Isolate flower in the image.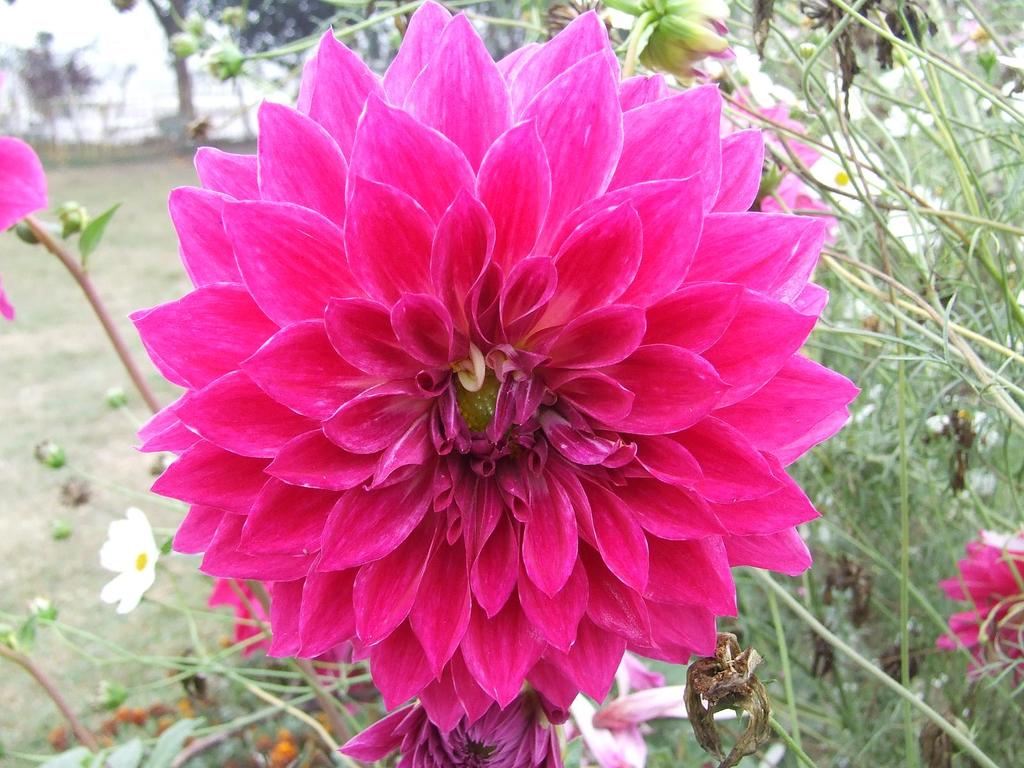
Isolated region: x1=99, y1=508, x2=159, y2=618.
